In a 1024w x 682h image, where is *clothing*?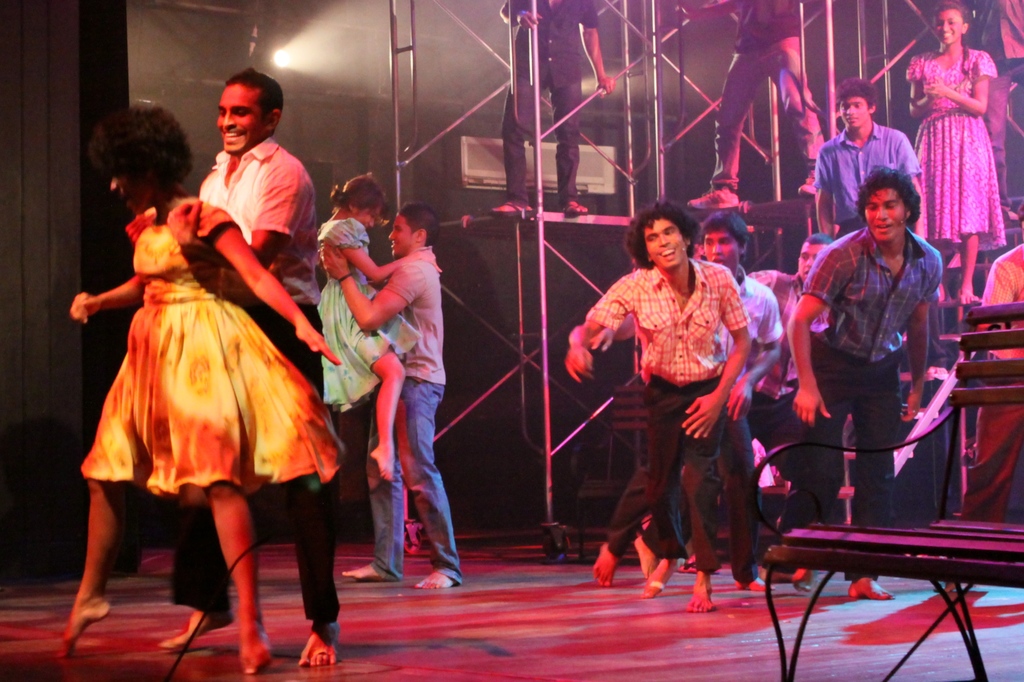
x1=366, y1=244, x2=464, y2=585.
